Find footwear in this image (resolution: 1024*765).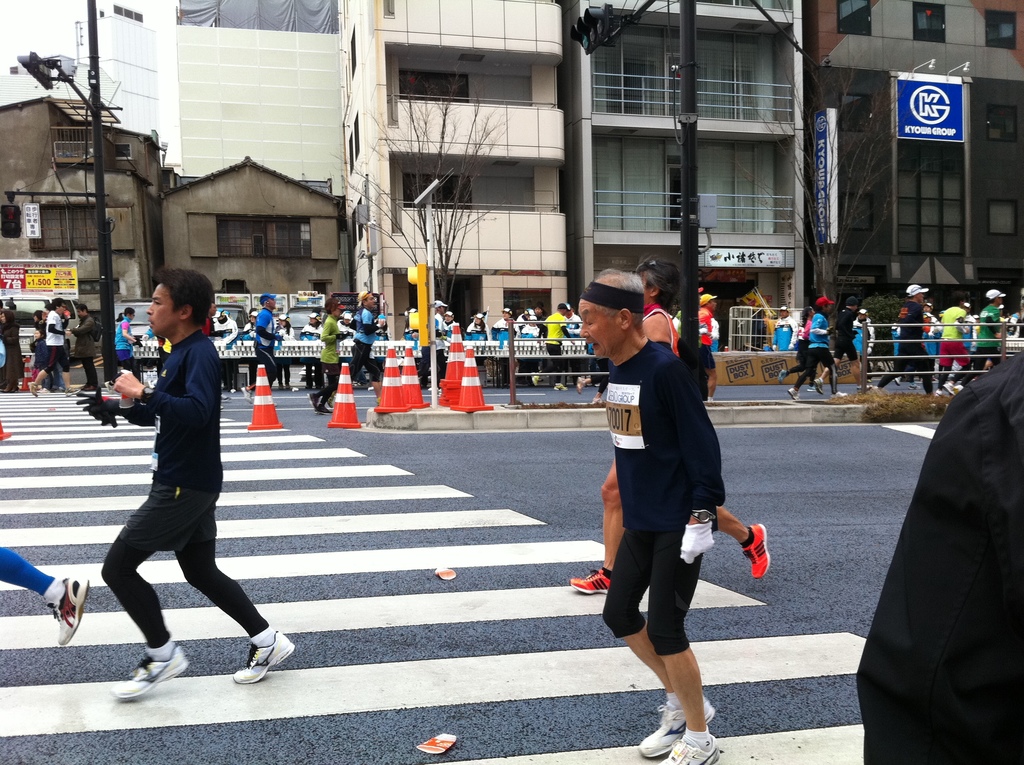
[x1=239, y1=385, x2=255, y2=402].
